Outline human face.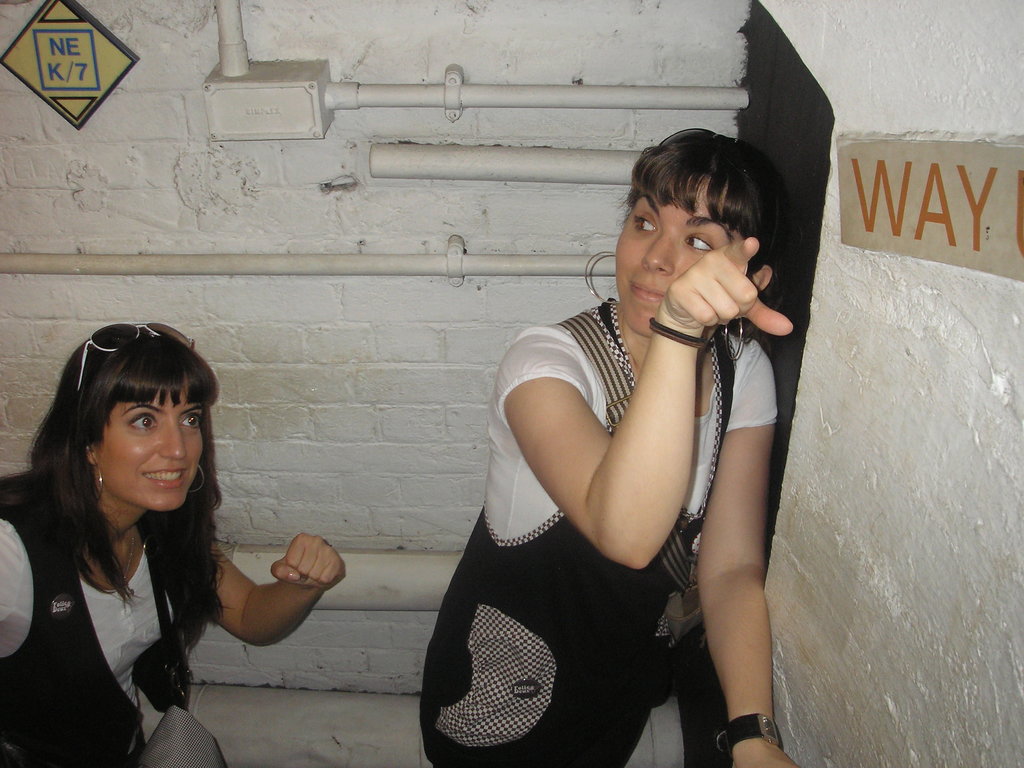
Outline: (left=90, top=387, right=205, bottom=516).
